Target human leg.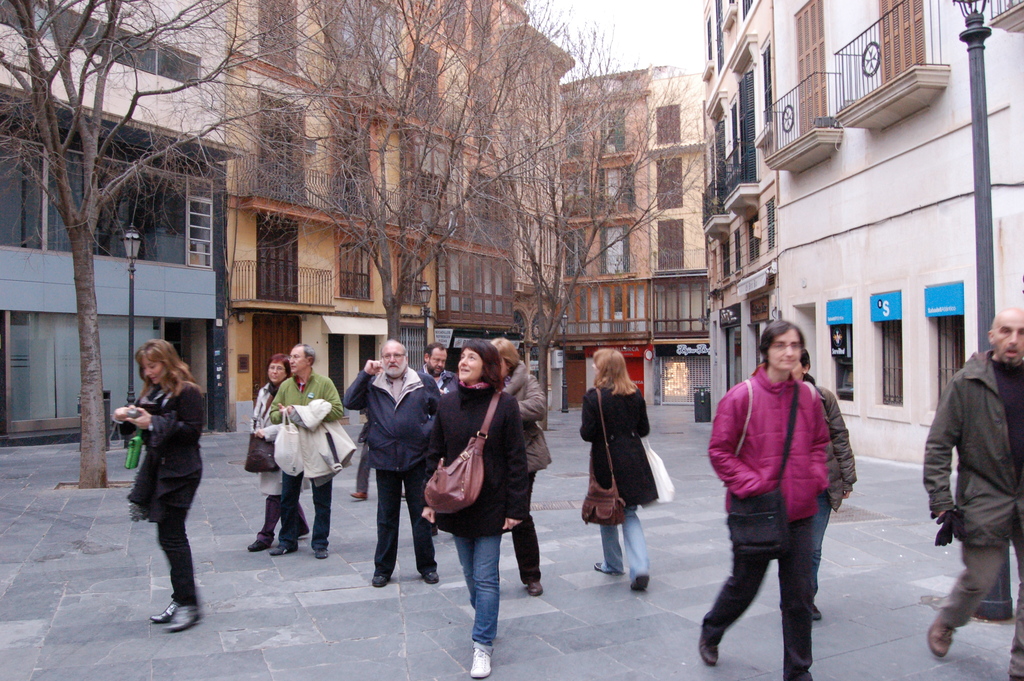
Target region: box(930, 536, 1022, 664).
